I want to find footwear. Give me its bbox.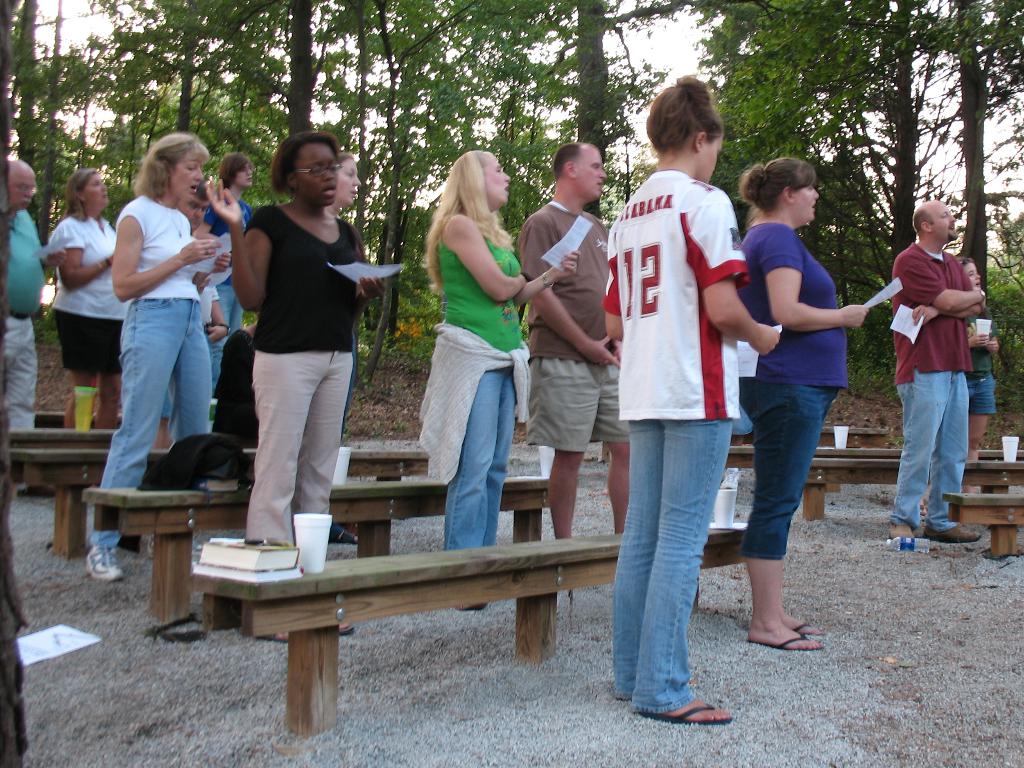
bbox=[25, 486, 58, 493].
